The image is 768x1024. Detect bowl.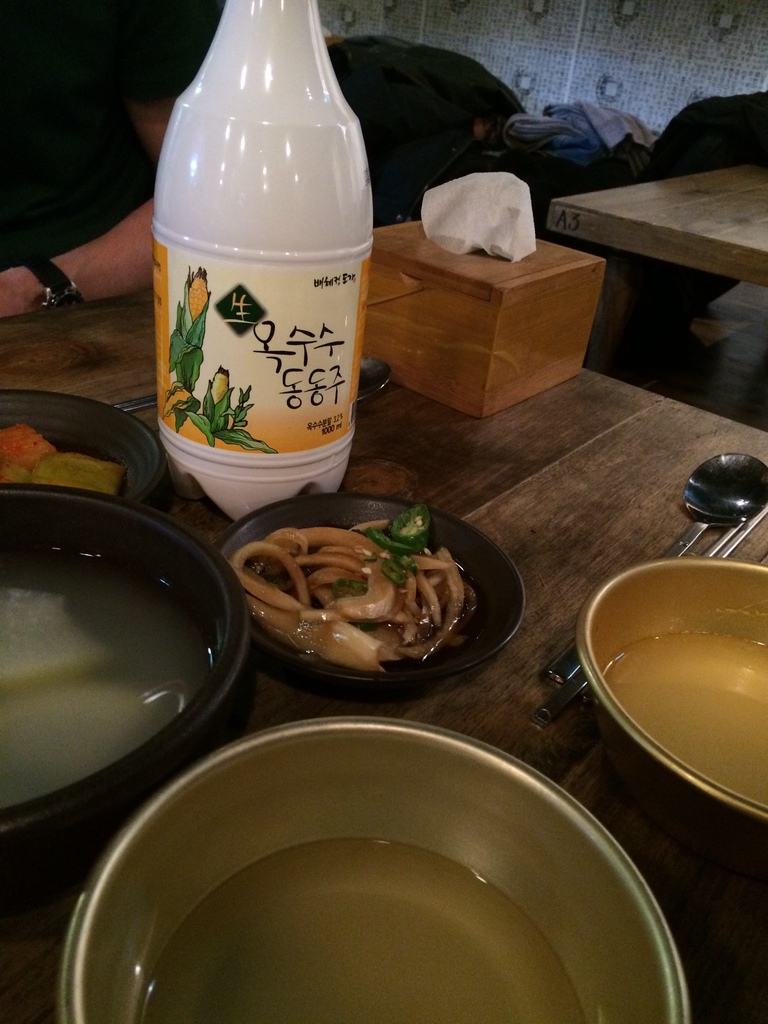
Detection: pyautogui.locateOnScreen(574, 557, 767, 879).
